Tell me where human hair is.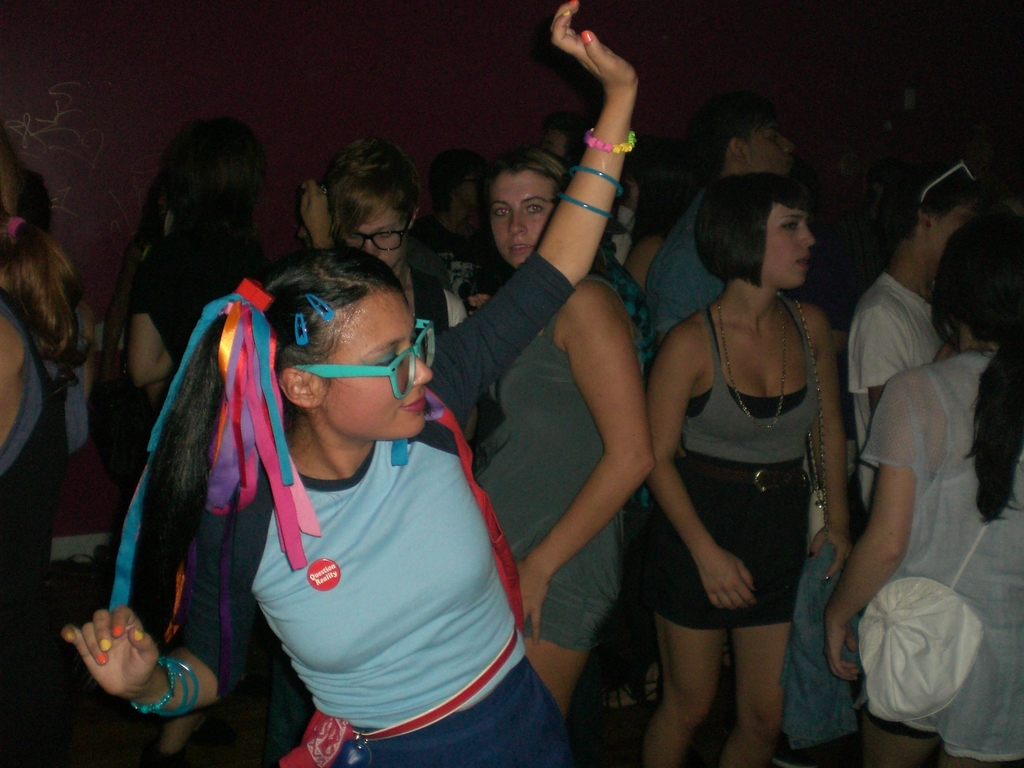
human hair is at [x1=472, y1=148, x2=616, y2=280].
